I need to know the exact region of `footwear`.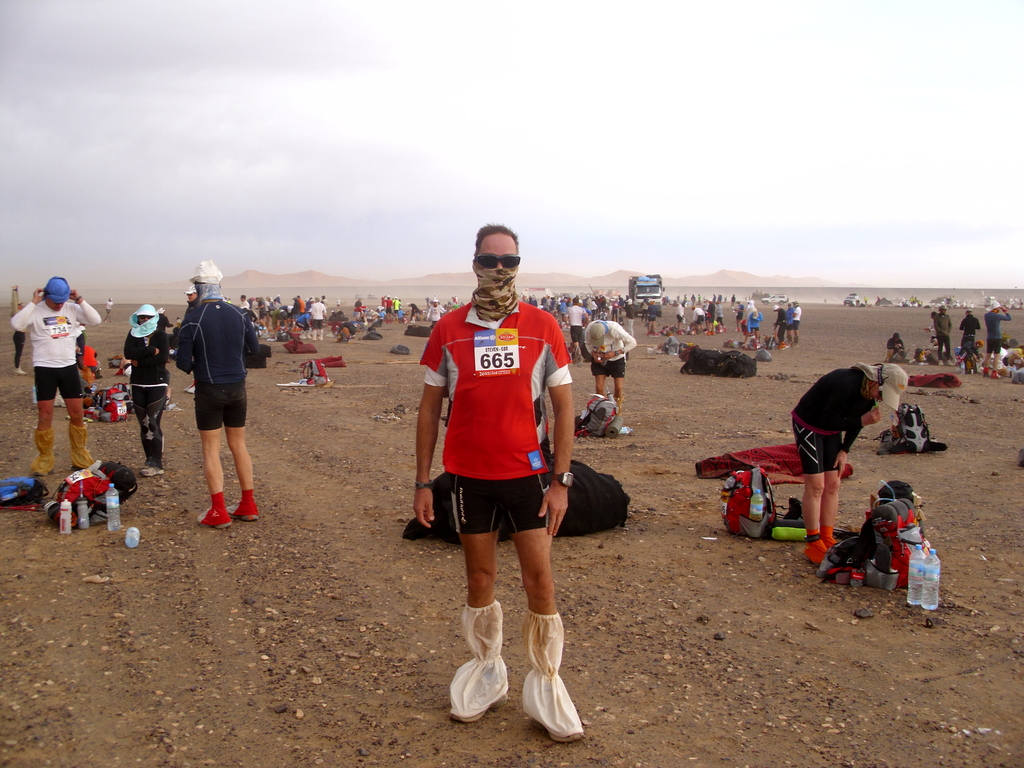
Region: {"left": 193, "top": 492, "right": 234, "bottom": 526}.
